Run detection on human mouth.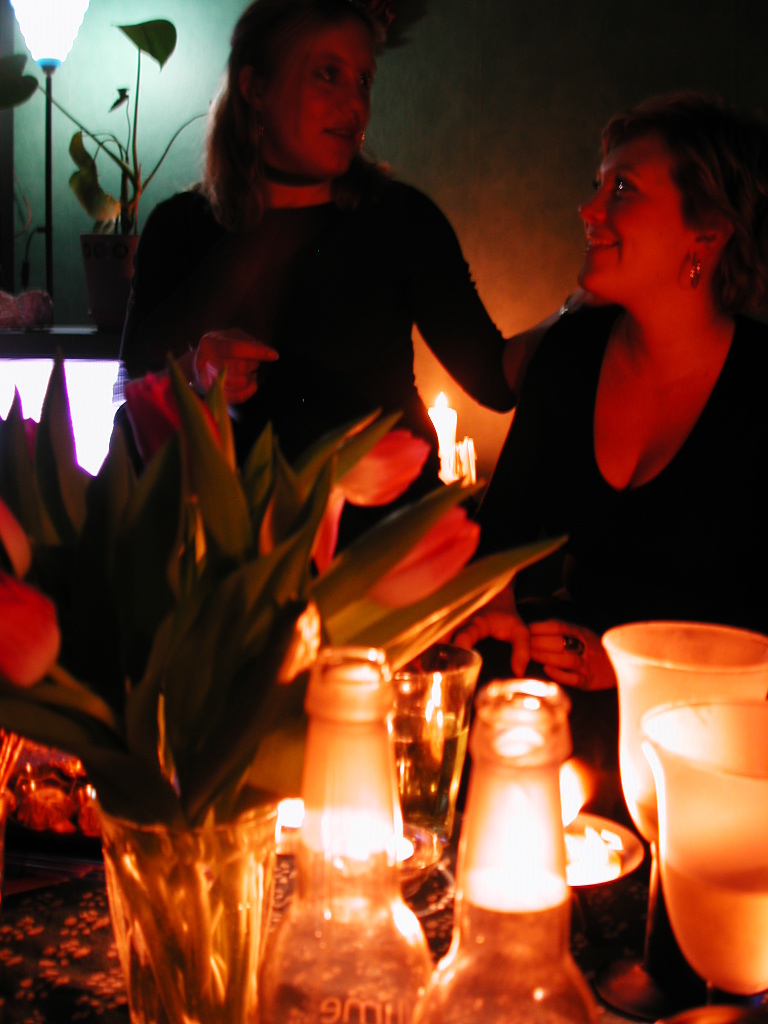
Result: 322 120 360 140.
